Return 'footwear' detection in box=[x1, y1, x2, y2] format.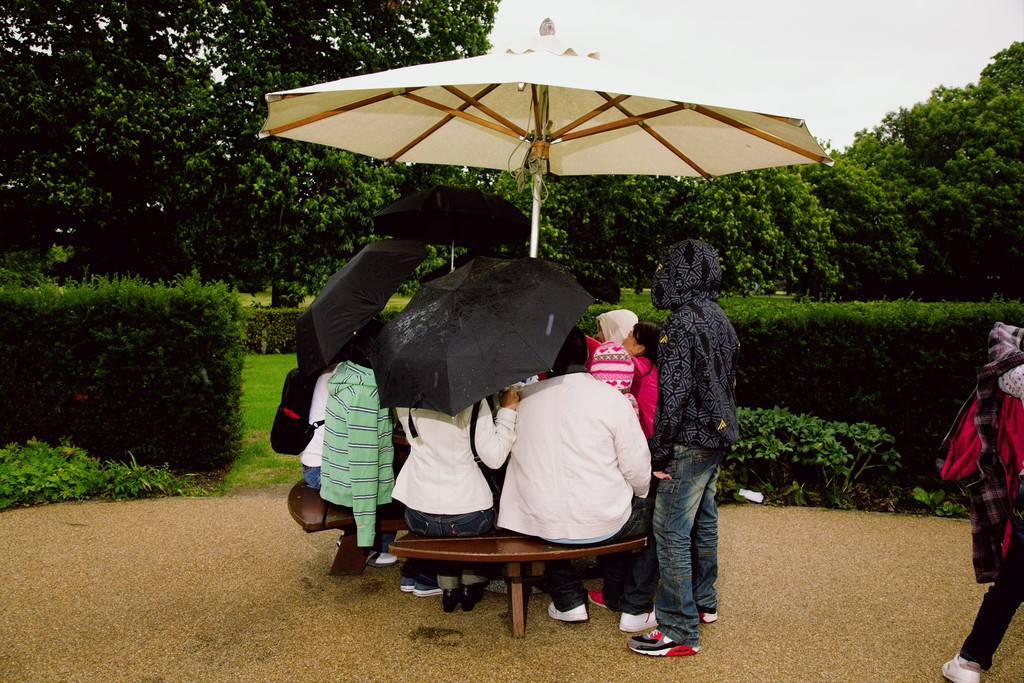
box=[941, 656, 979, 682].
